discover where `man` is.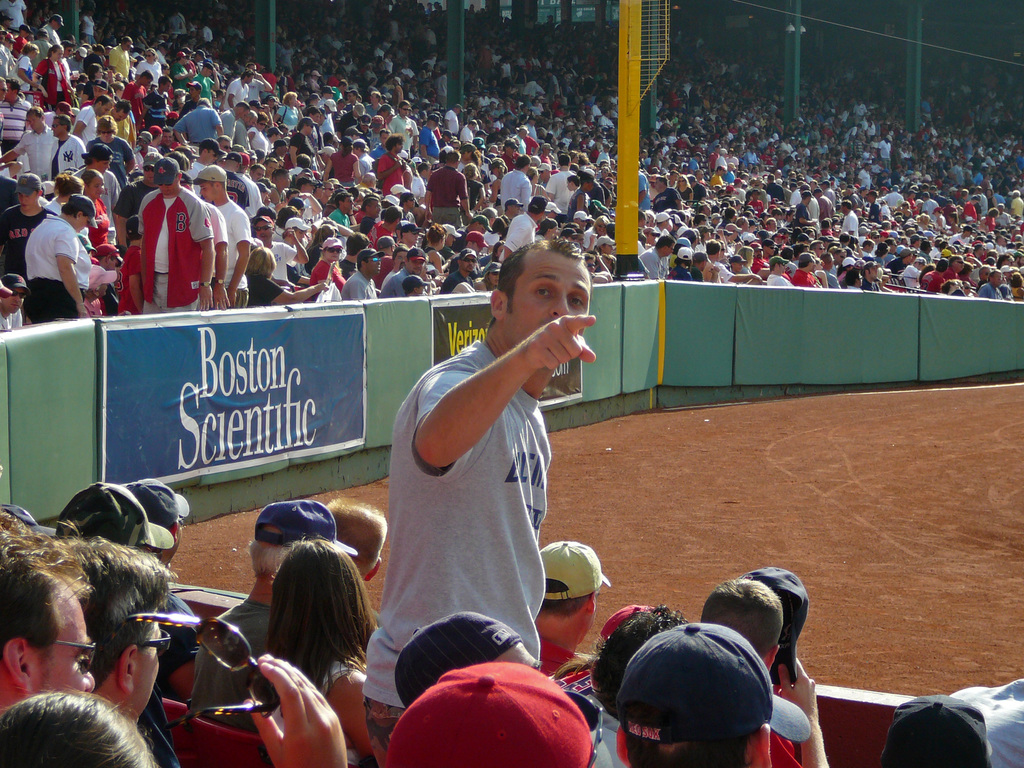
Discovered at 0/509/102/691.
